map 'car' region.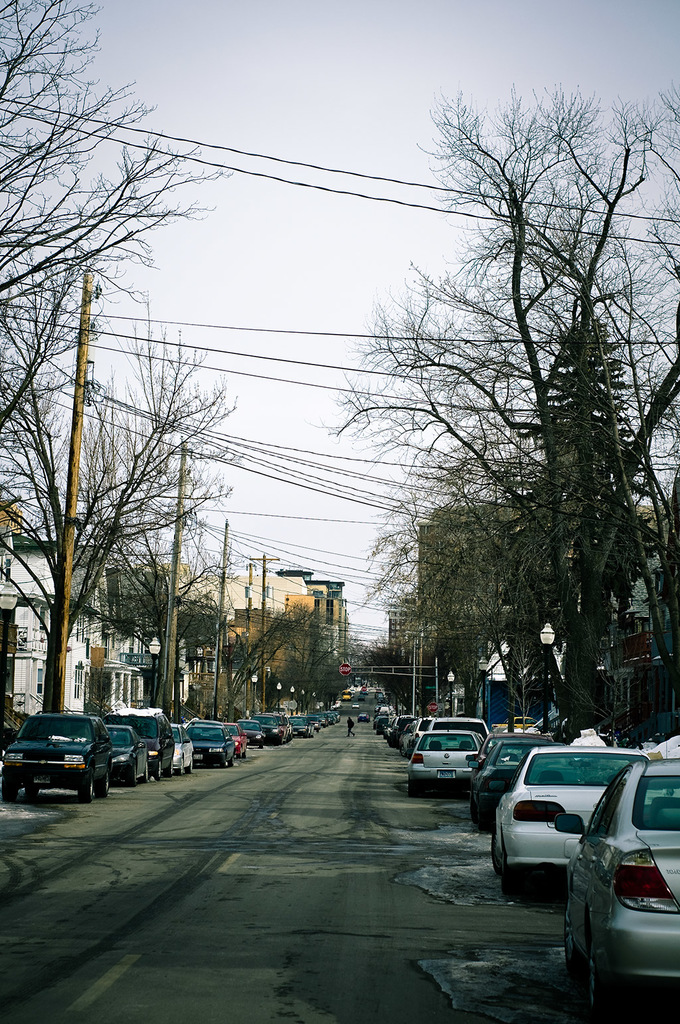
Mapped to 187:719:235:766.
